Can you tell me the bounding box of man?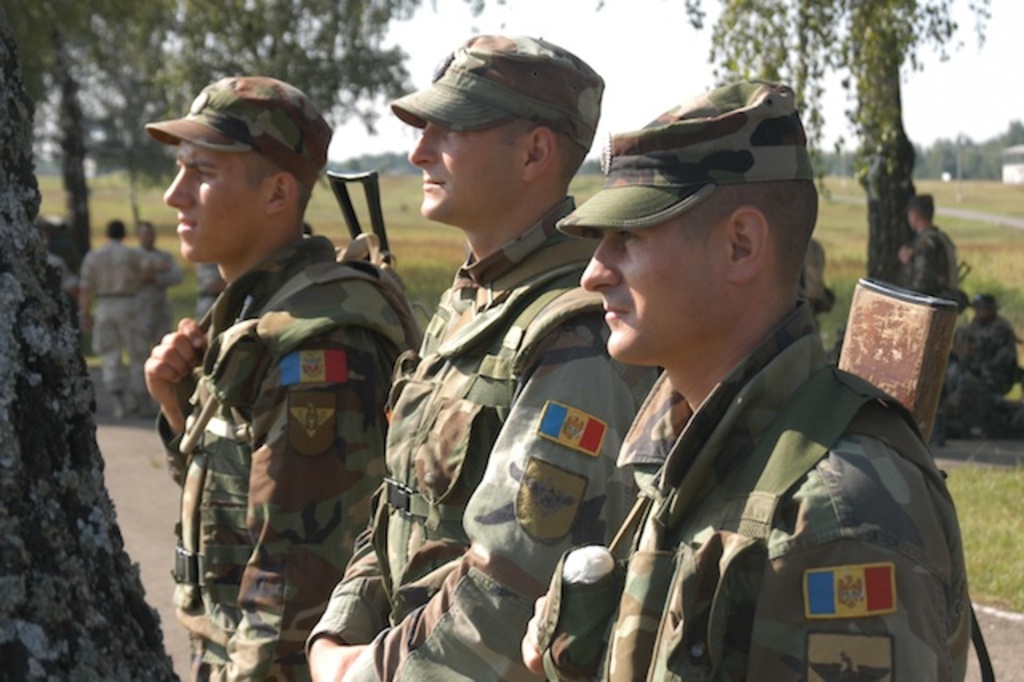
x1=944, y1=291, x2=1014, y2=413.
